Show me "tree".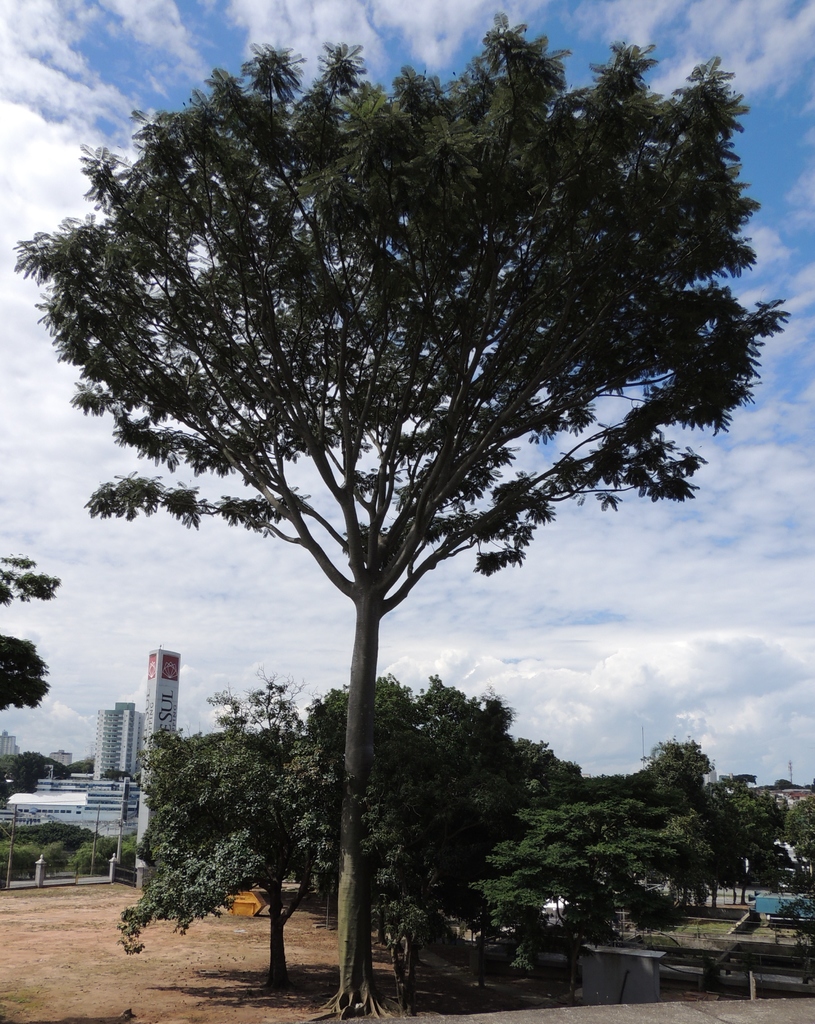
"tree" is here: select_region(118, 669, 380, 965).
